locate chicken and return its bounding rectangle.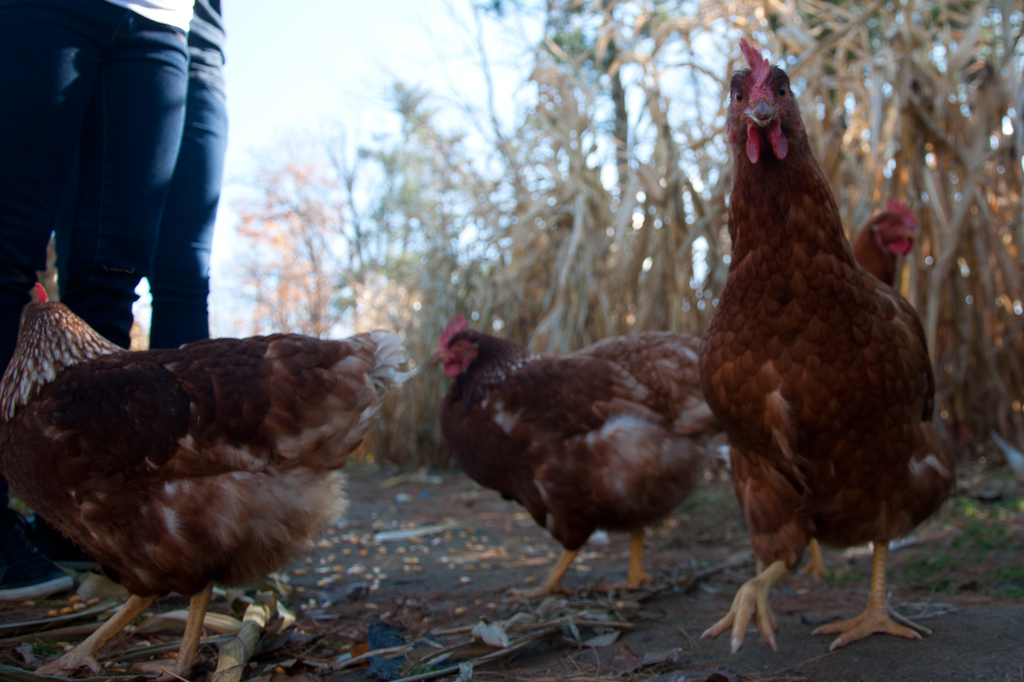
436:313:724:598.
